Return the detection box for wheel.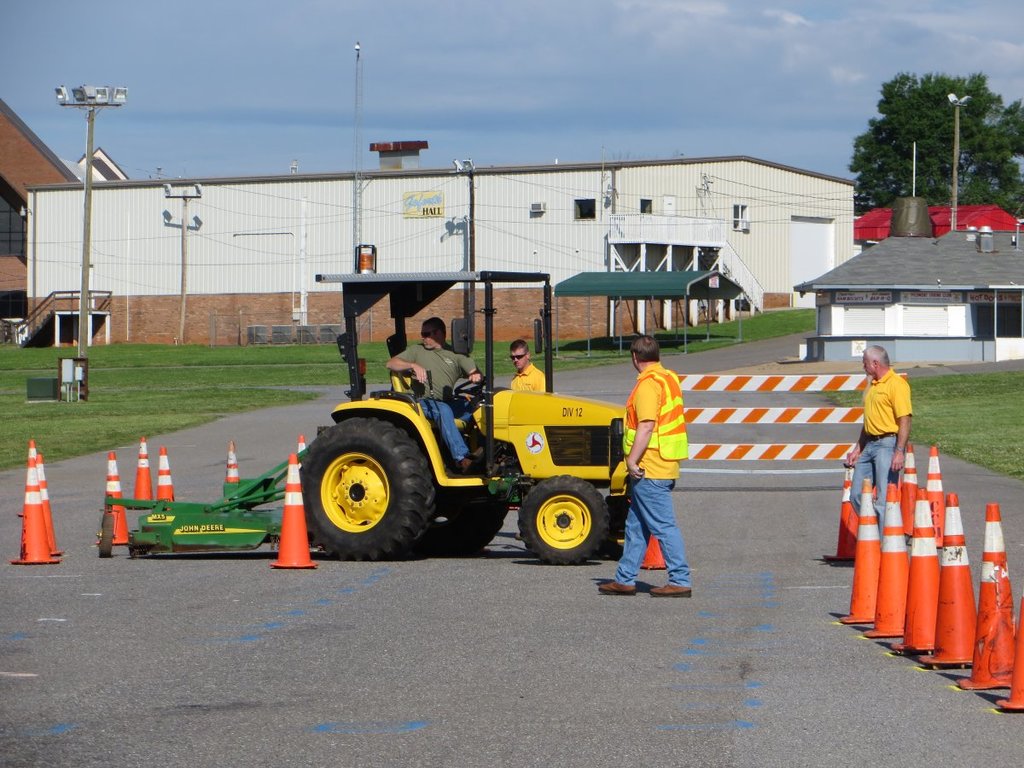
bbox(293, 417, 442, 556).
